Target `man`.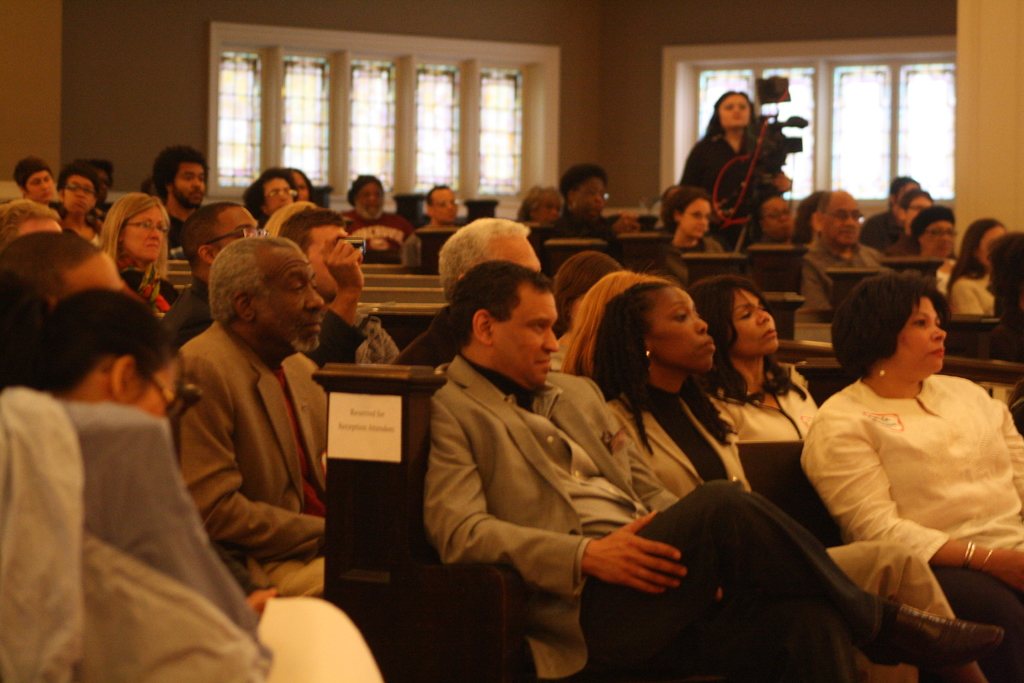
Target region: [0,227,124,339].
